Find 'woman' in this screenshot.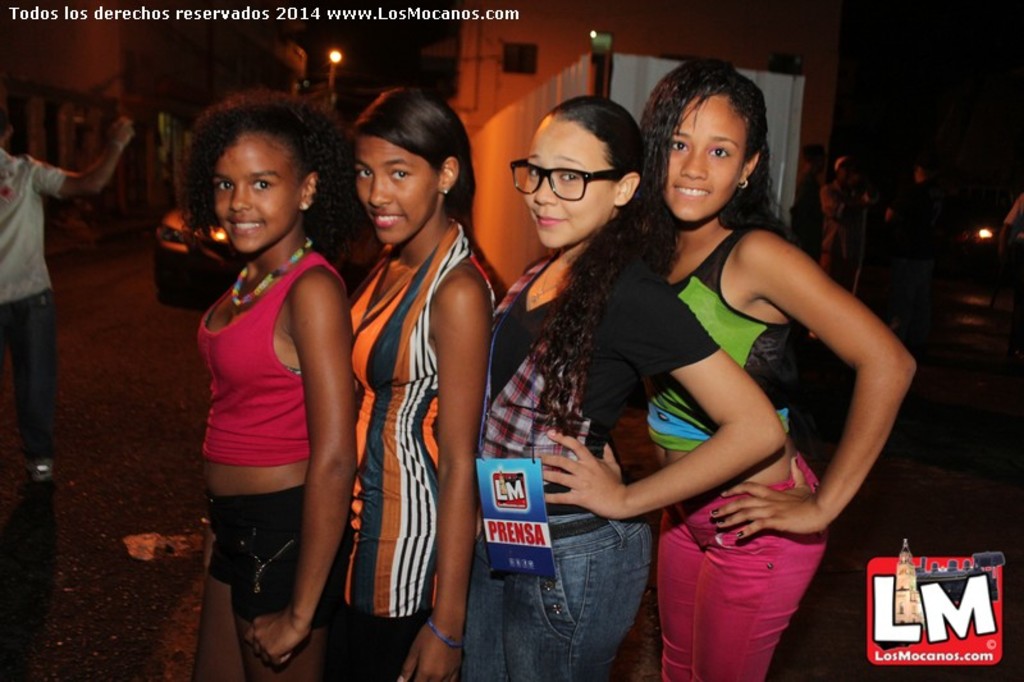
The bounding box for 'woman' is bbox=[461, 96, 785, 681].
